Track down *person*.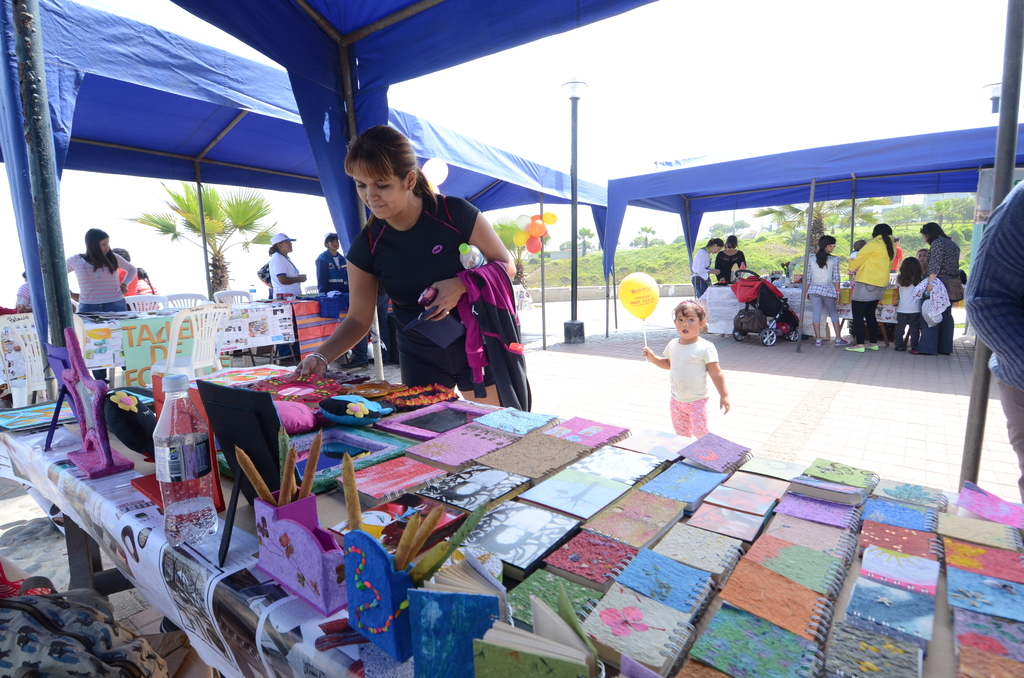
Tracked to region(321, 225, 347, 291).
